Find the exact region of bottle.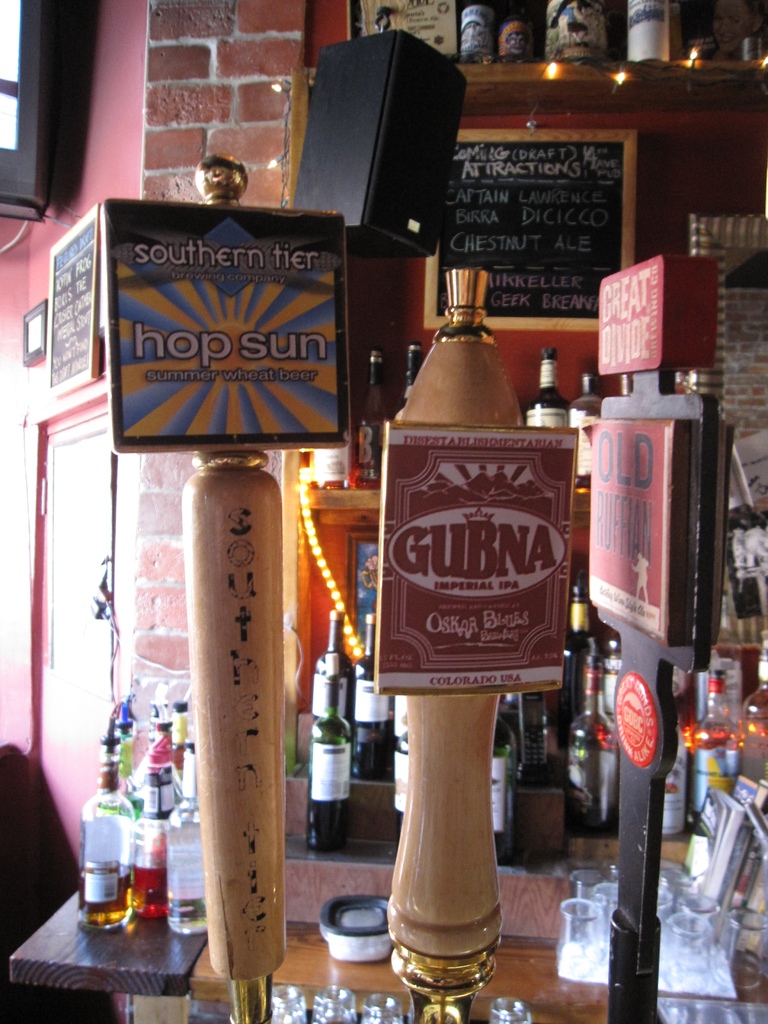
Exact region: x1=551, y1=577, x2=586, y2=724.
